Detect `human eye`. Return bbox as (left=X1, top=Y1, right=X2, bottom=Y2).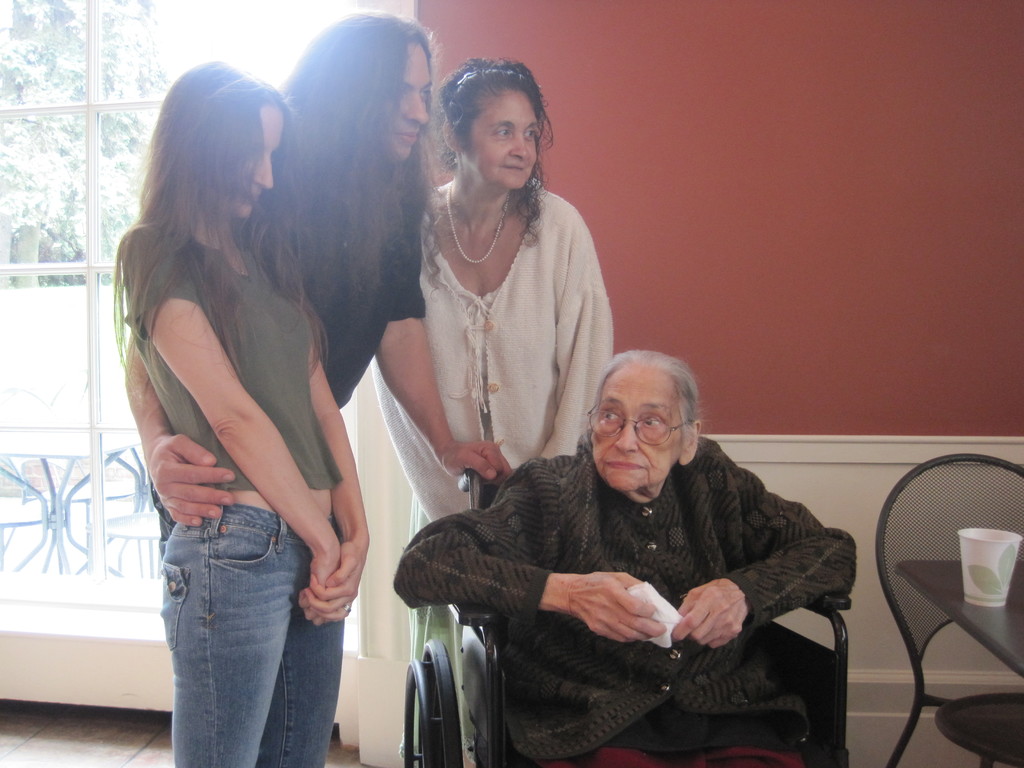
(left=597, top=401, right=625, bottom=429).
